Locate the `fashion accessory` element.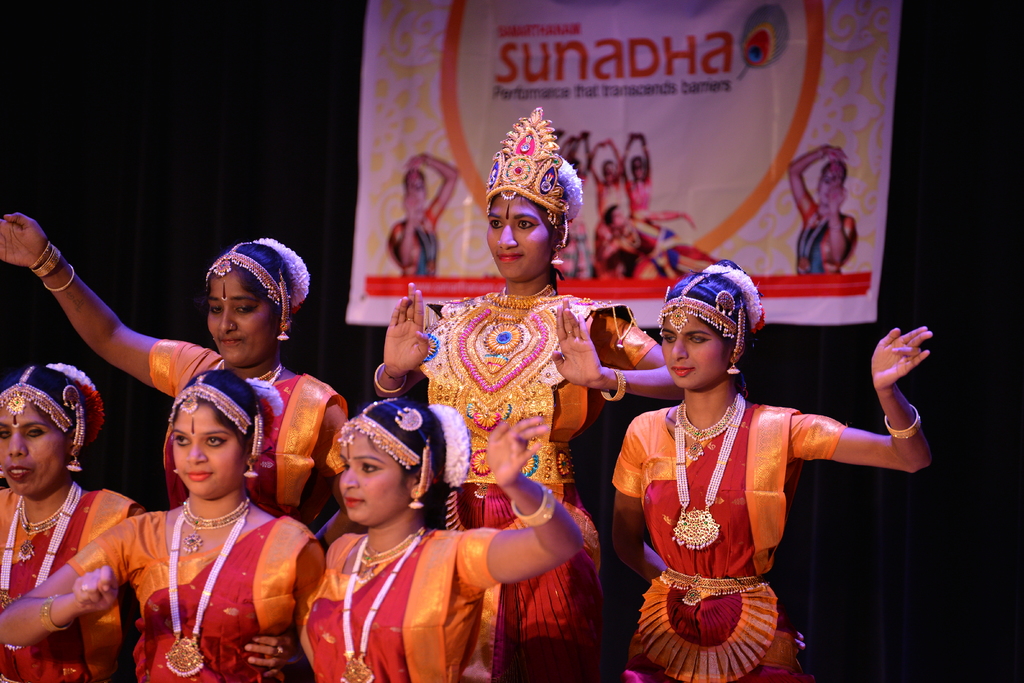
Element bbox: <region>714, 288, 742, 317</region>.
